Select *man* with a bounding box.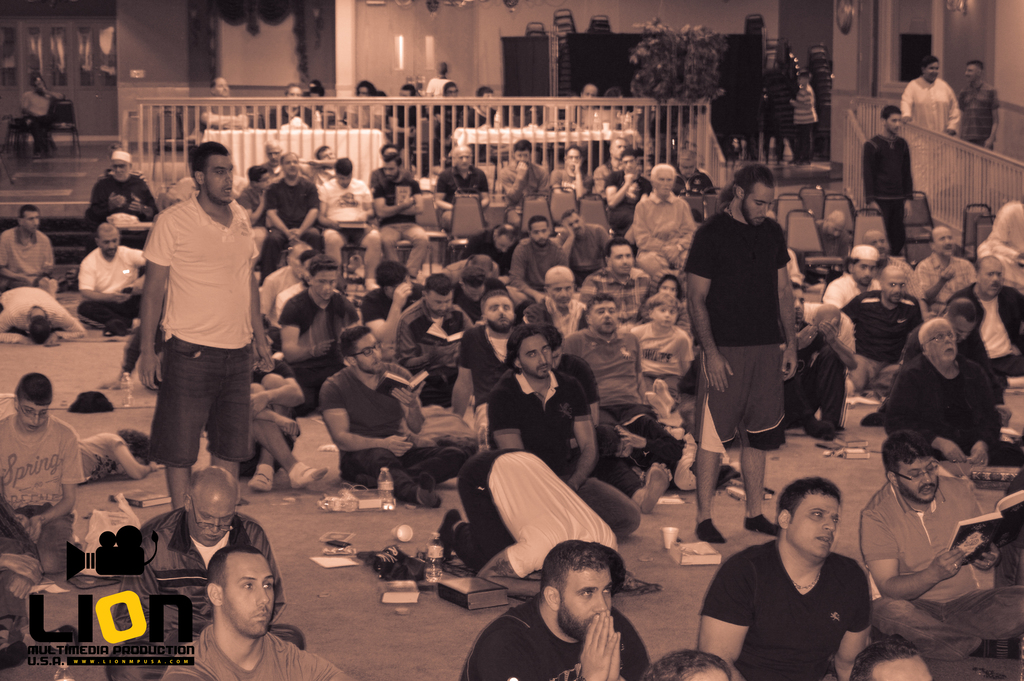
left=0, top=373, right=83, bottom=586.
